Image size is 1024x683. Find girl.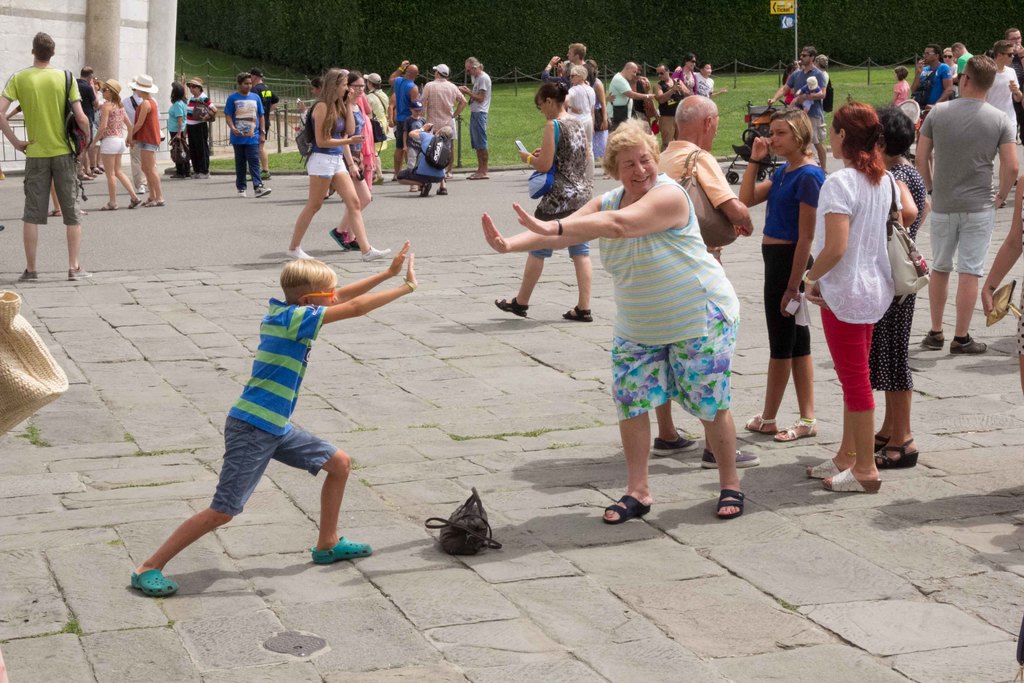
box=[983, 44, 1023, 138].
